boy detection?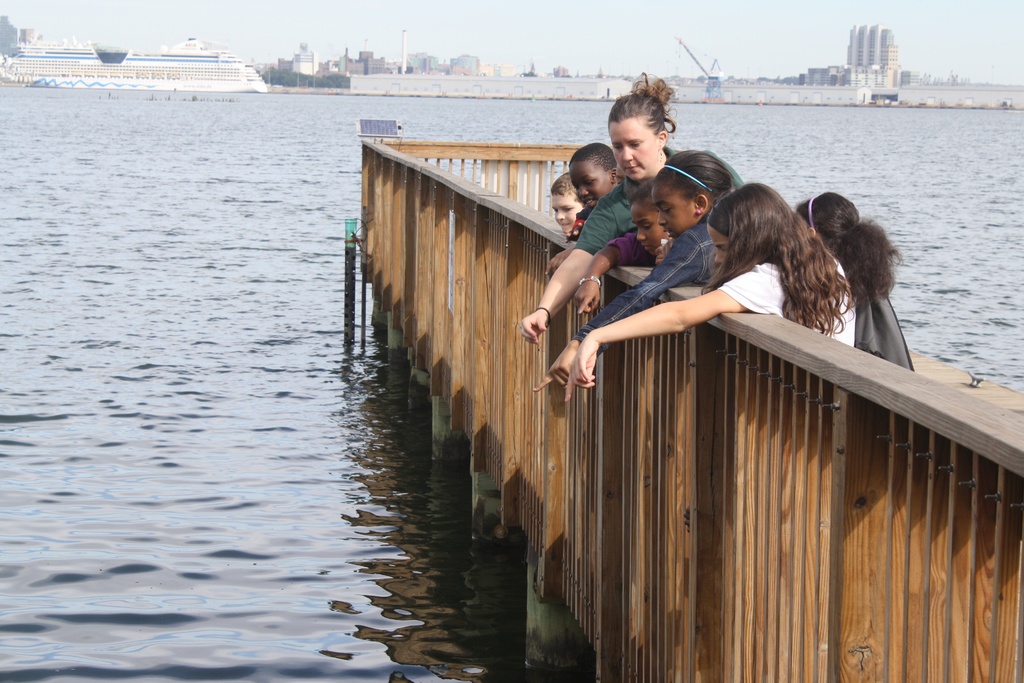
540, 141, 620, 279
